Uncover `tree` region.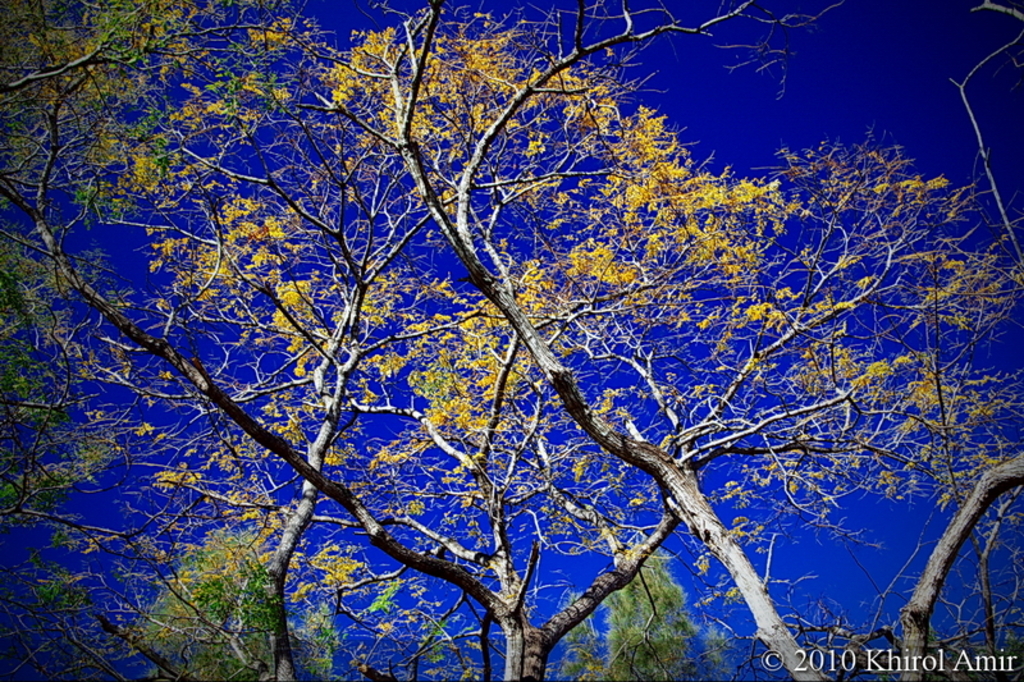
Uncovered: (0, 257, 143, 642).
